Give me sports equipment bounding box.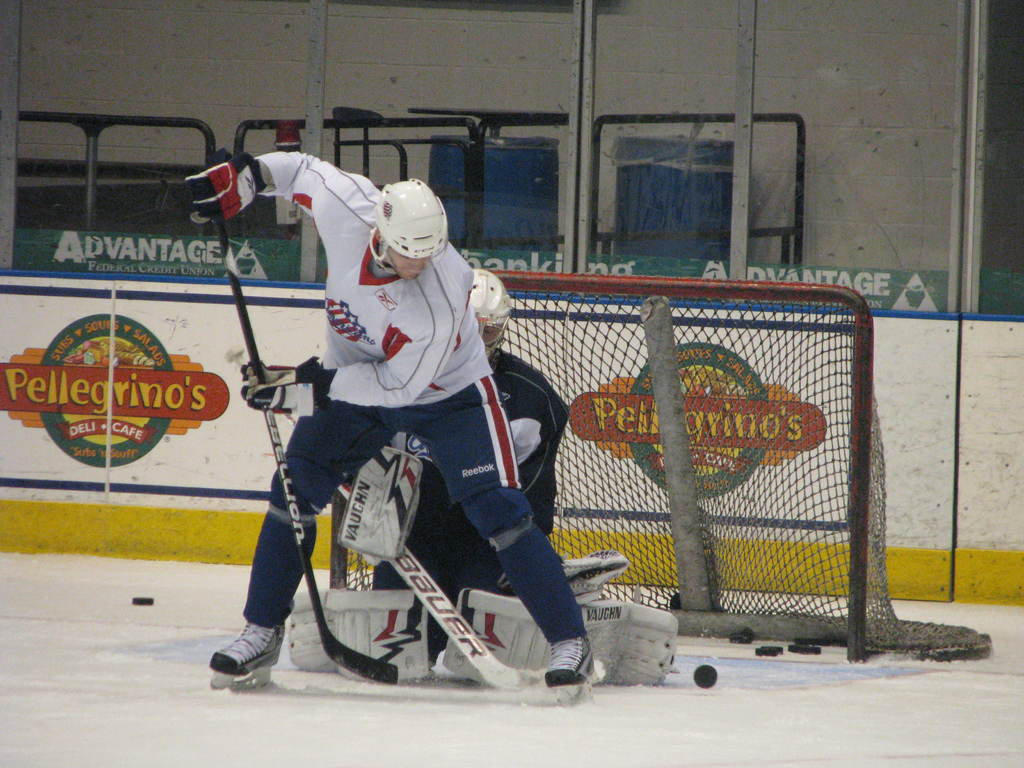
crop(440, 579, 689, 691).
